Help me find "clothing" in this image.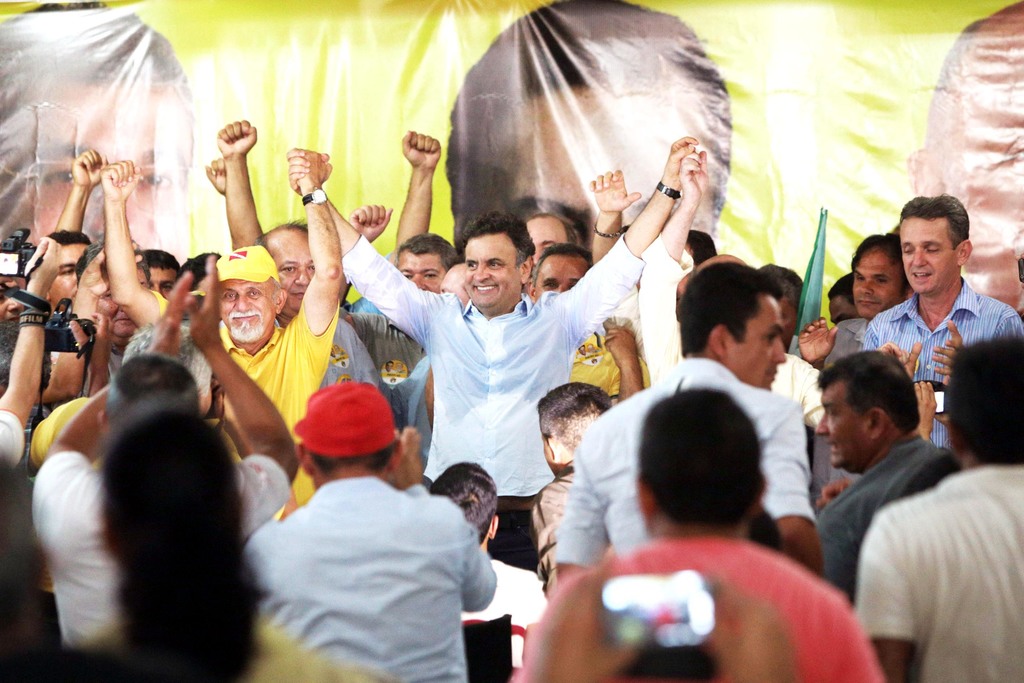
Found it: [815, 314, 870, 363].
